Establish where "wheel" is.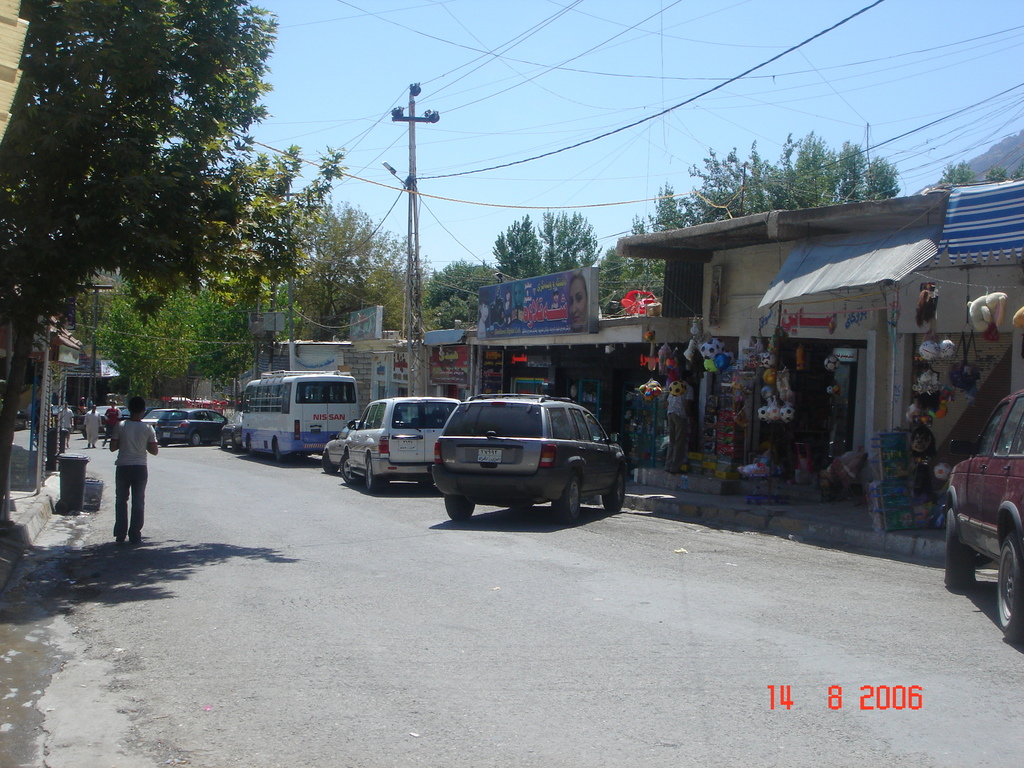
Established at [232,435,241,452].
